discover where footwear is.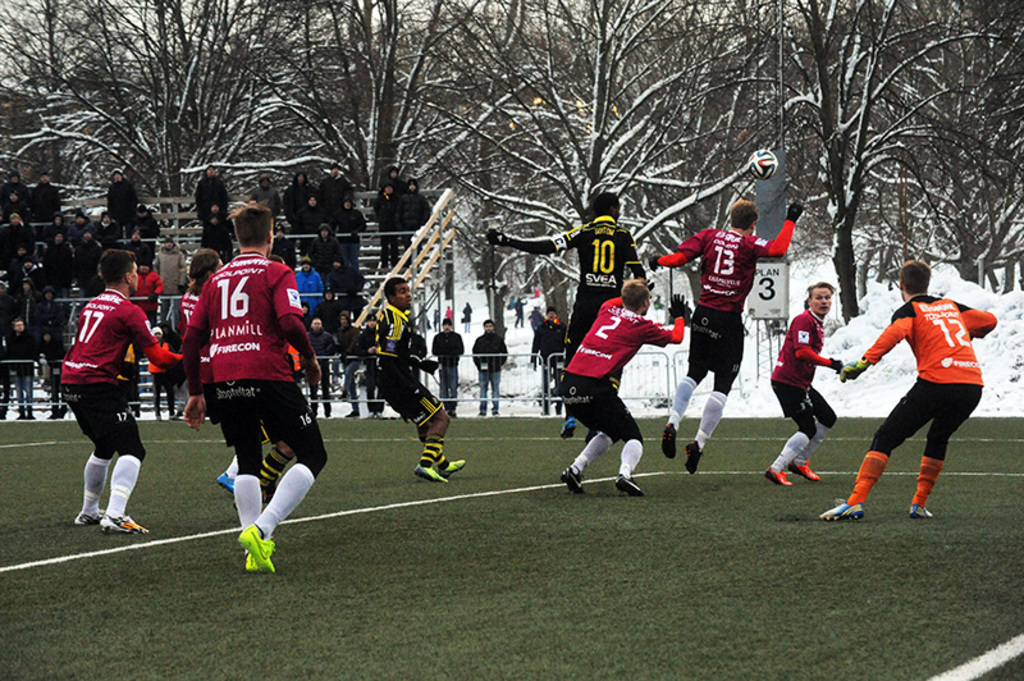
Discovered at BBox(220, 470, 238, 490).
